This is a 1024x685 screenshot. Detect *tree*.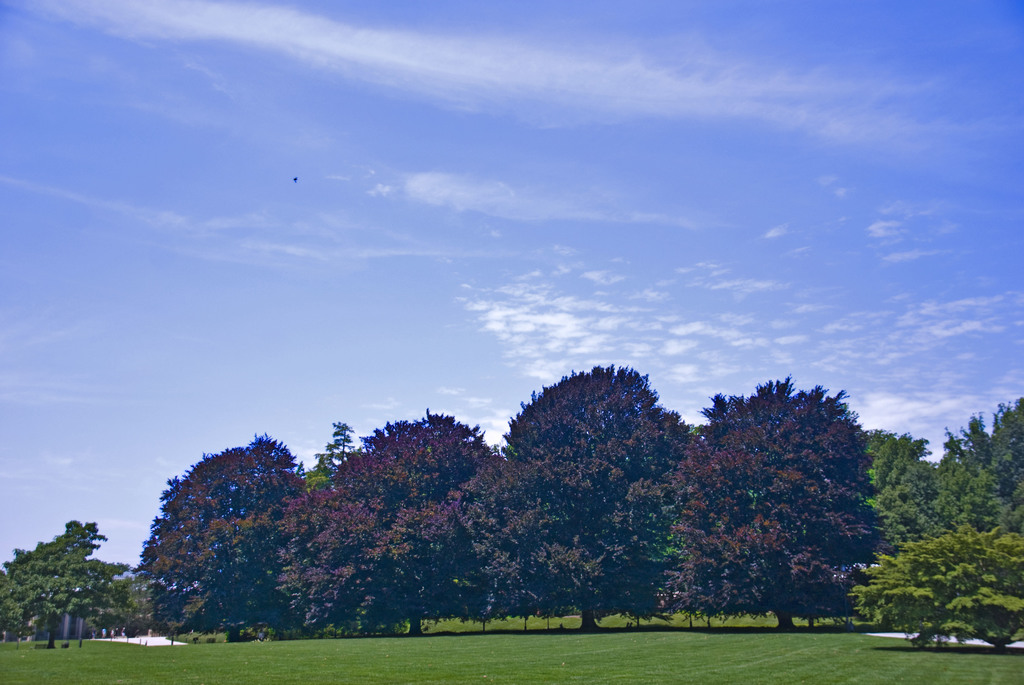
rect(314, 406, 509, 643).
